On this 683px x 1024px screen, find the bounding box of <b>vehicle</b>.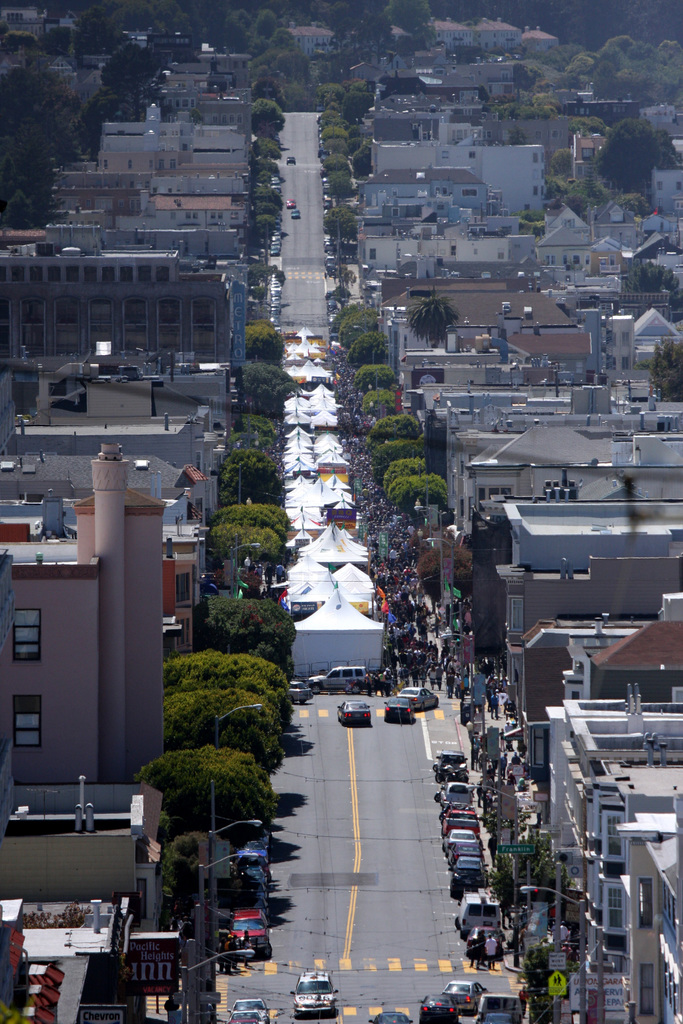
Bounding box: box=[413, 988, 454, 1023].
